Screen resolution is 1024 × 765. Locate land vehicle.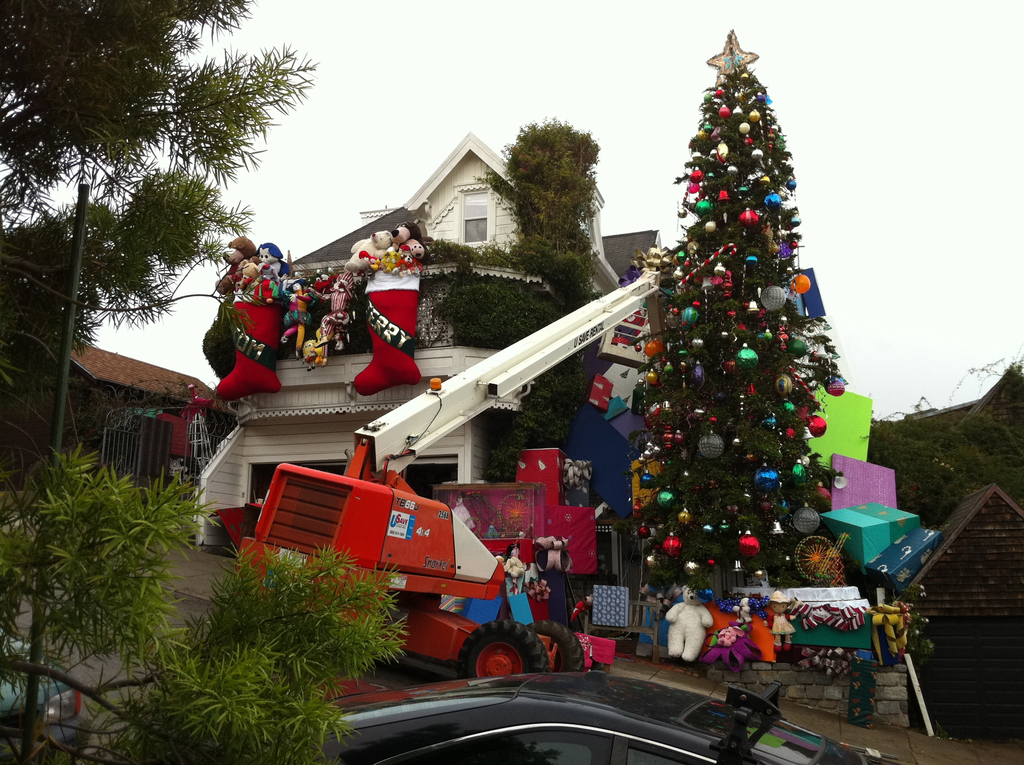
<box>0,620,95,764</box>.
